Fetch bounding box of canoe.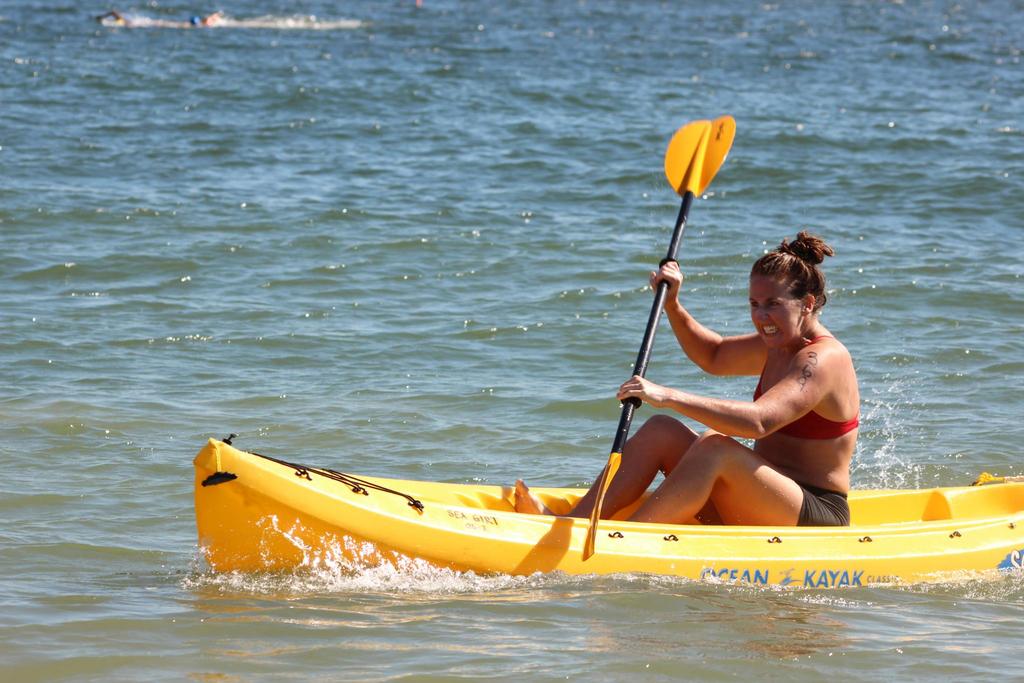
Bbox: x1=139, y1=418, x2=1023, y2=605.
